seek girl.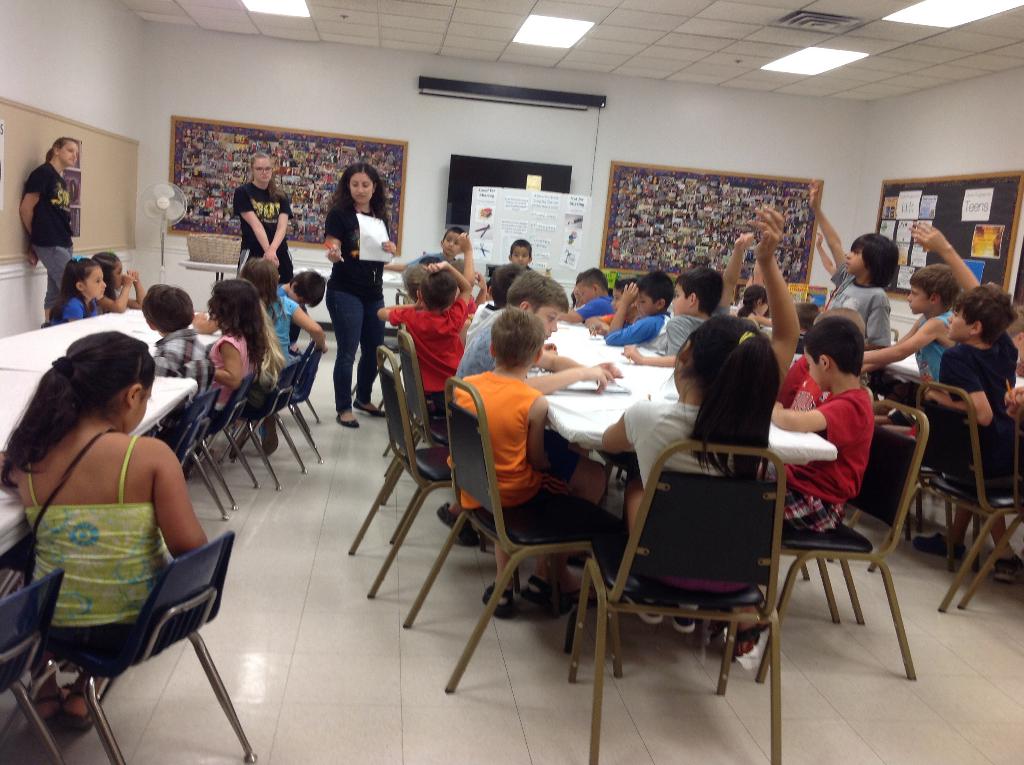
[left=93, top=251, right=147, bottom=314].
